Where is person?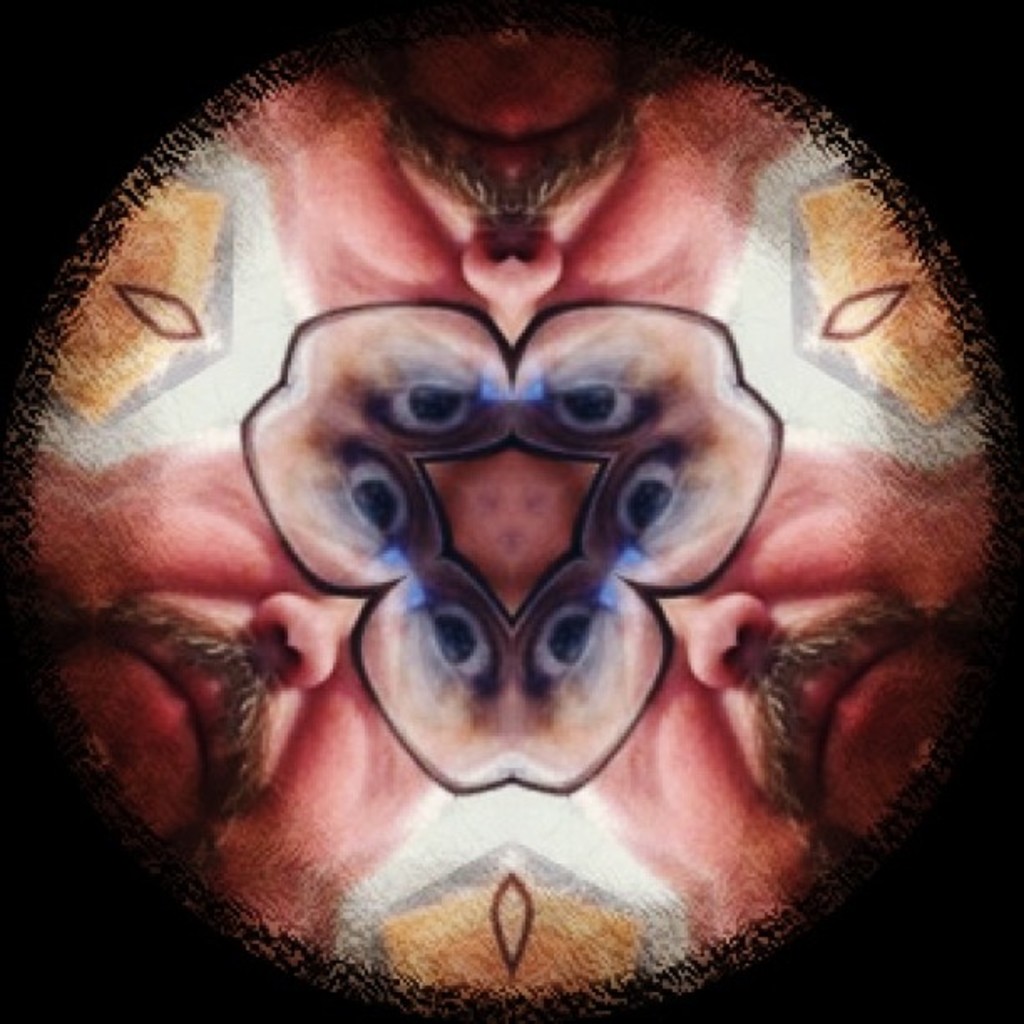
left=219, top=23, right=806, bottom=457.
